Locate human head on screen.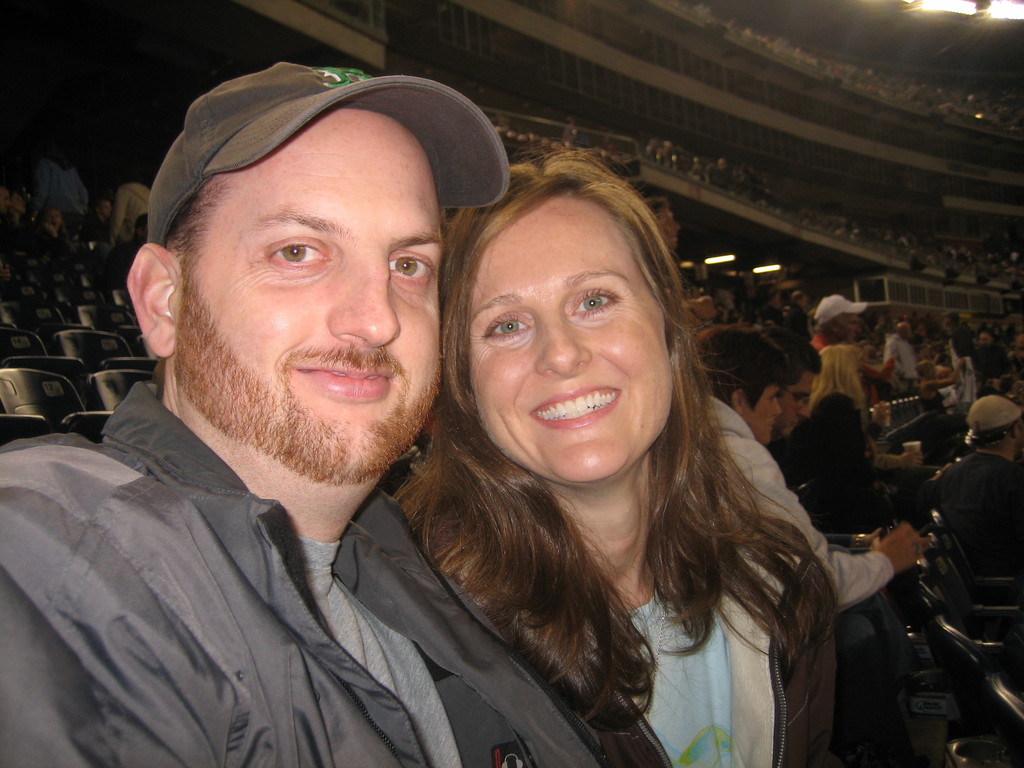
On screen at 126/65/511/493.
